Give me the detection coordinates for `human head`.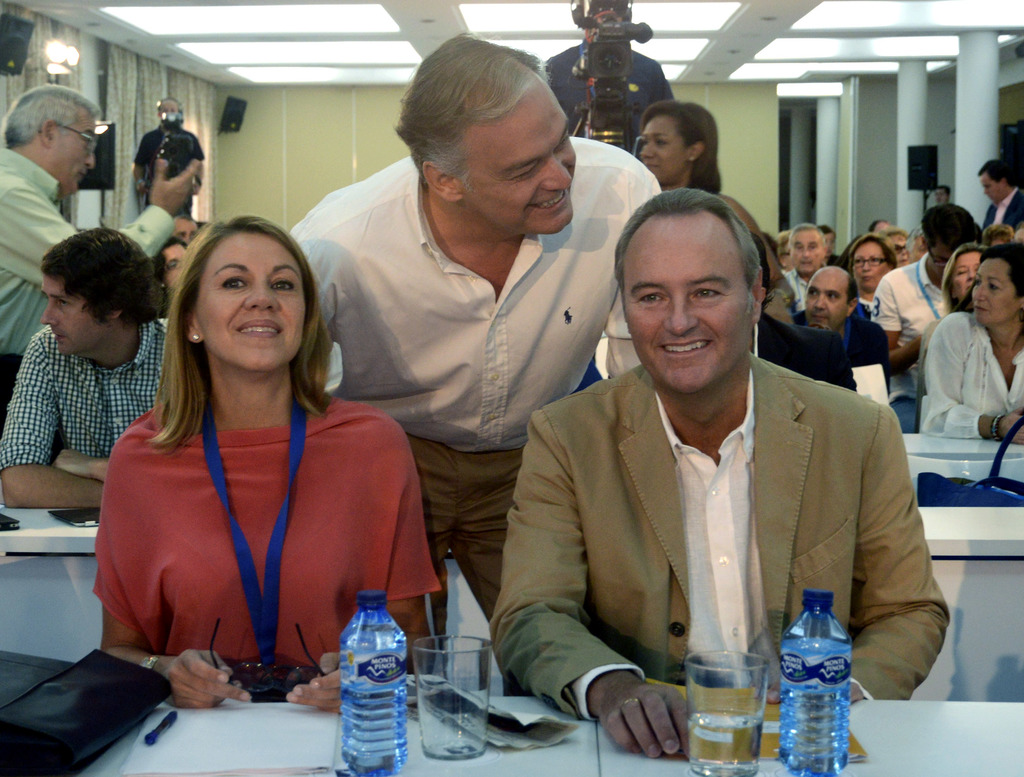
rect(817, 224, 838, 259).
